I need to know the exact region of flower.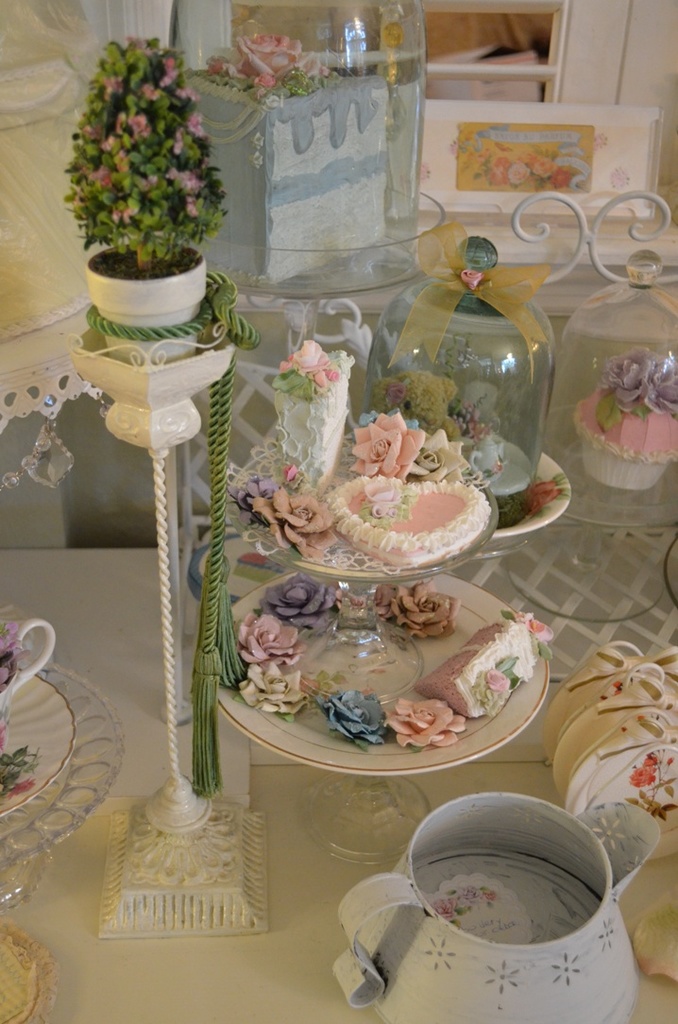
Region: (left=396, top=585, right=459, bottom=645).
